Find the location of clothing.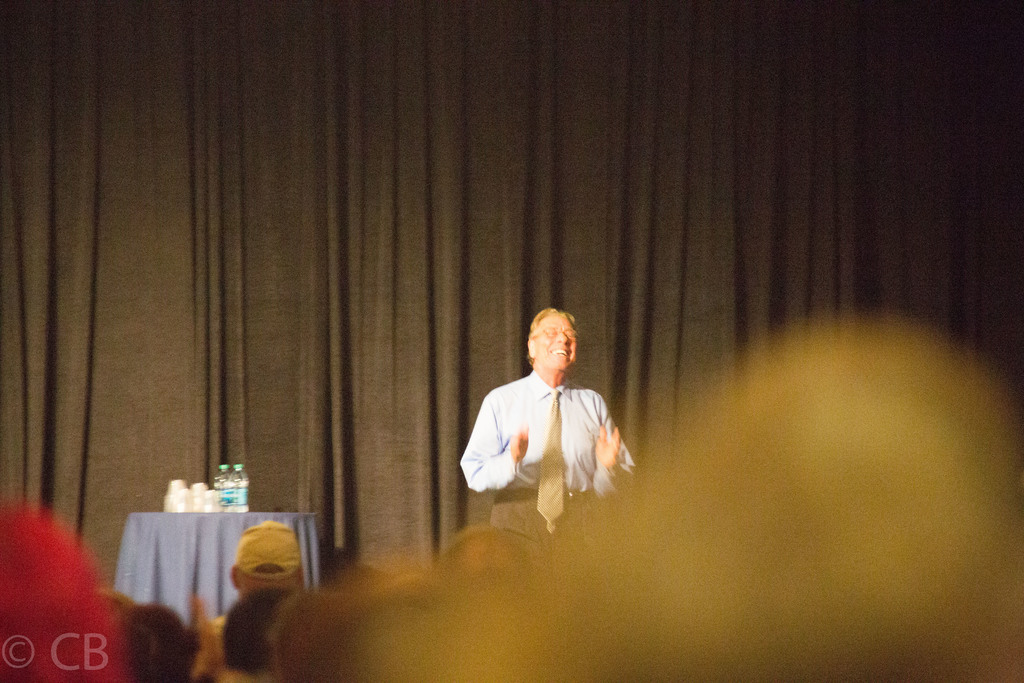
Location: 210 612 248 682.
